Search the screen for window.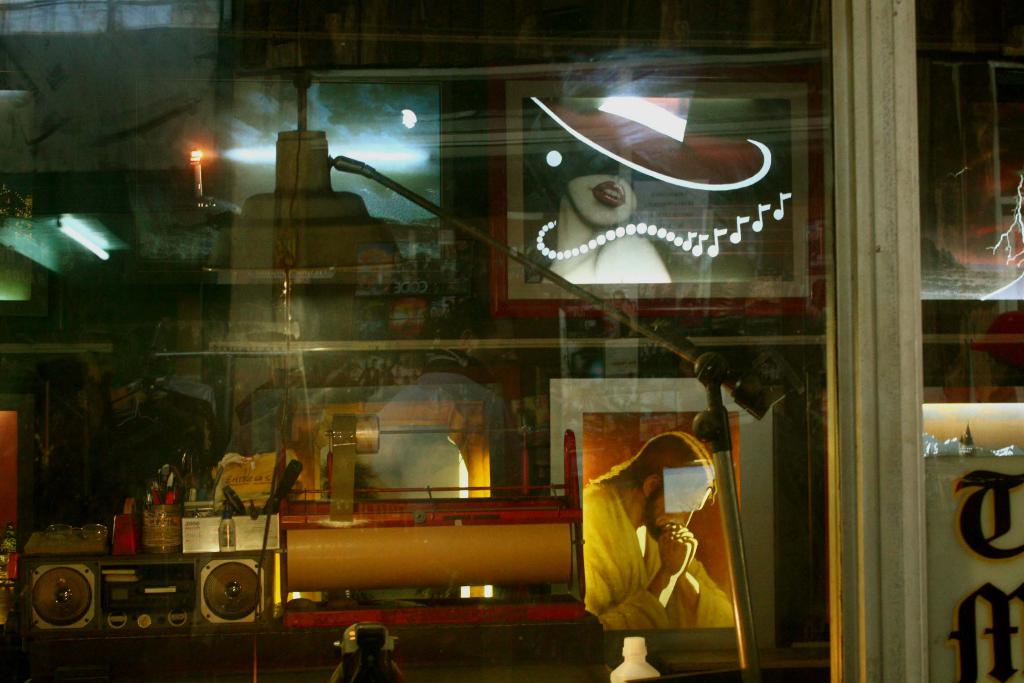
Found at pyautogui.locateOnScreen(915, 250, 1016, 425).
